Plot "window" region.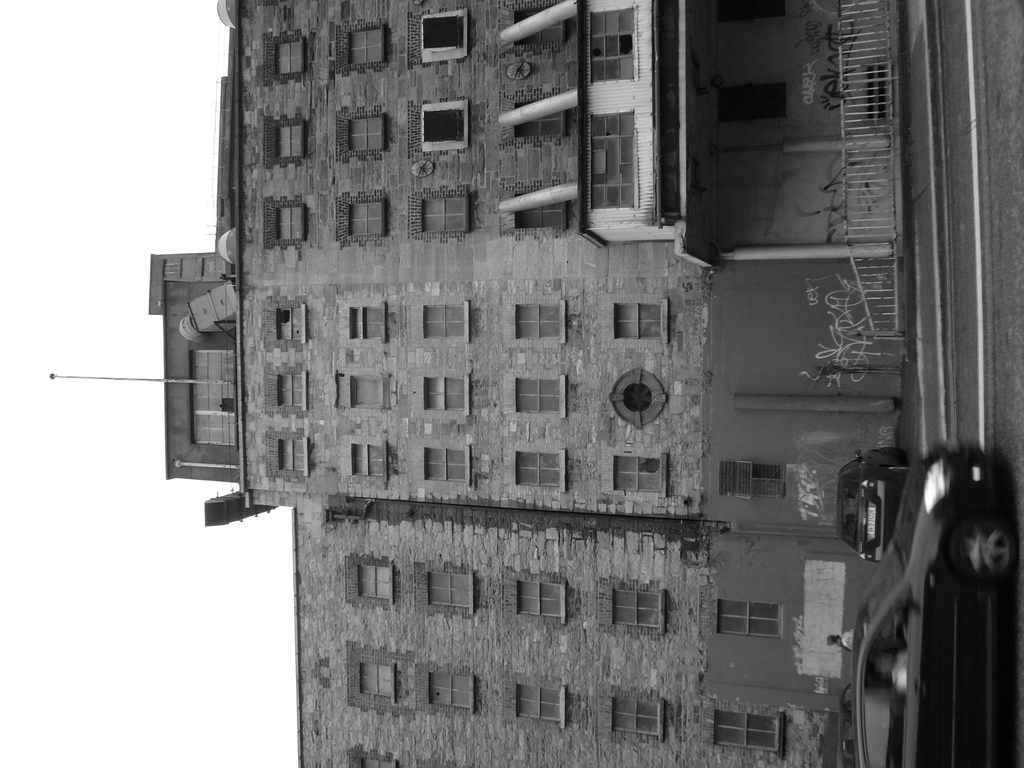
Plotted at left=614, top=697, right=664, bottom=740.
